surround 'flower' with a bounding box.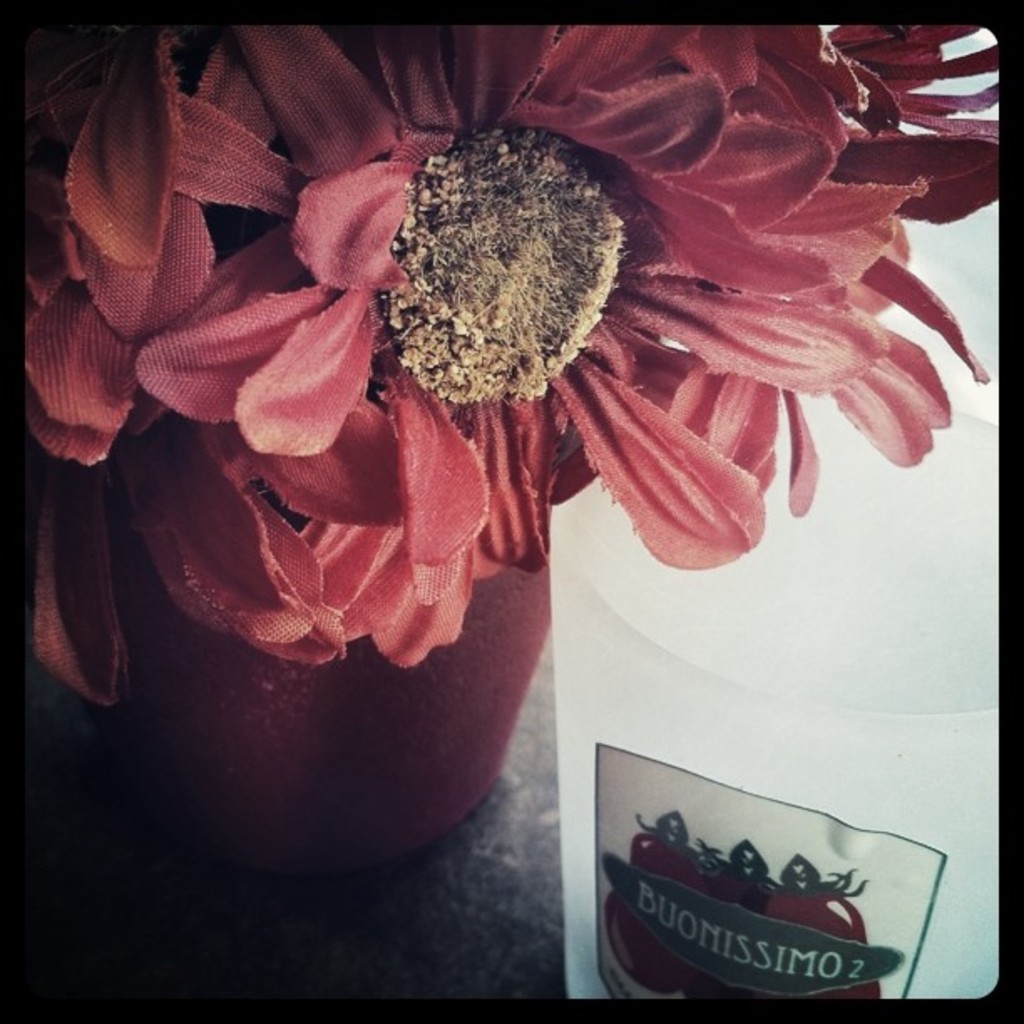
locate(20, 22, 967, 788).
